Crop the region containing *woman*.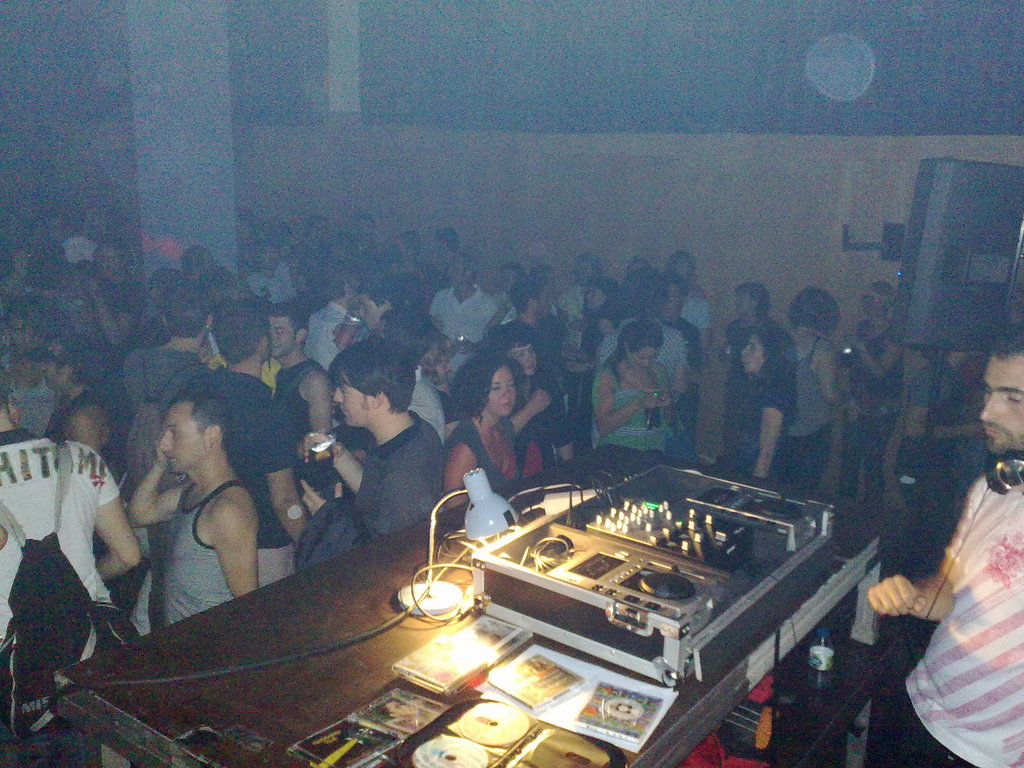
Crop region: x1=589 y1=317 x2=680 y2=470.
